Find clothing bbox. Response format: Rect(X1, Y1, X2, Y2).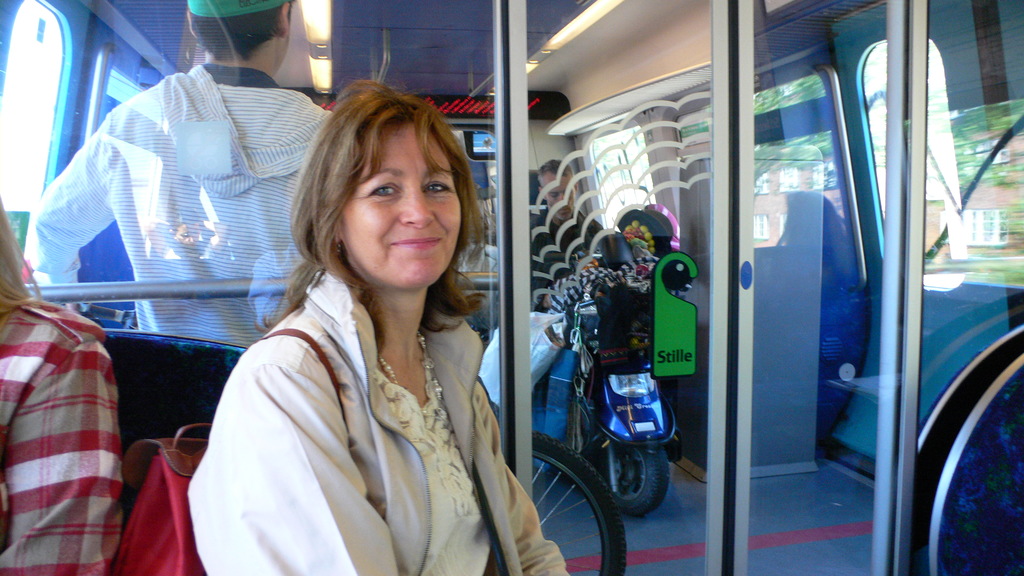
Rect(29, 58, 333, 346).
